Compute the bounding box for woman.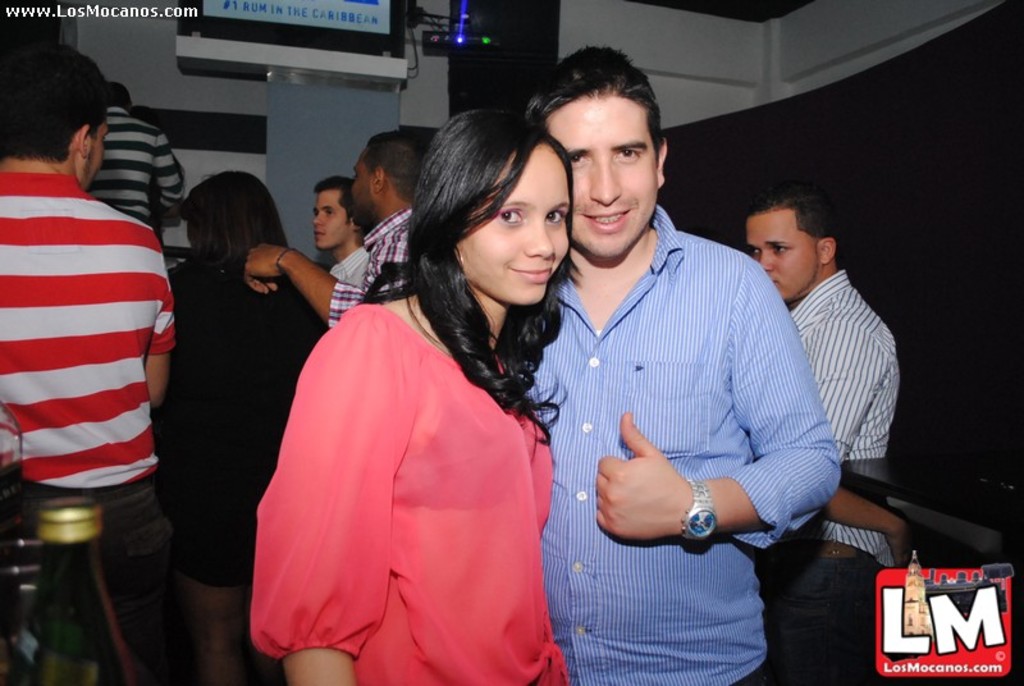
crop(155, 165, 330, 685).
